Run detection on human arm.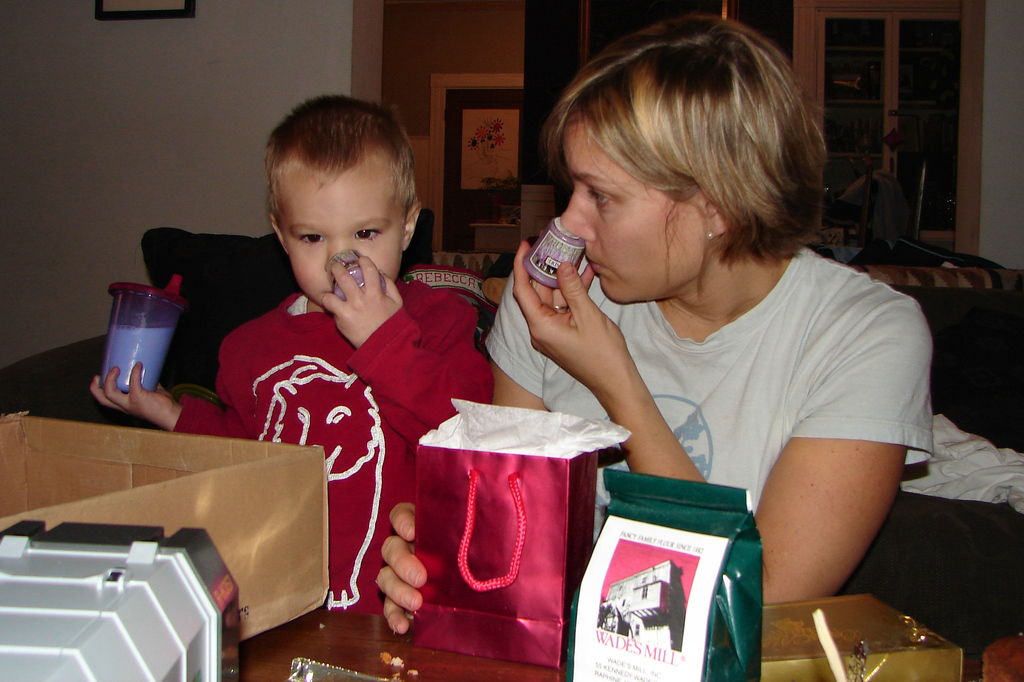
Result: l=510, t=238, r=931, b=601.
